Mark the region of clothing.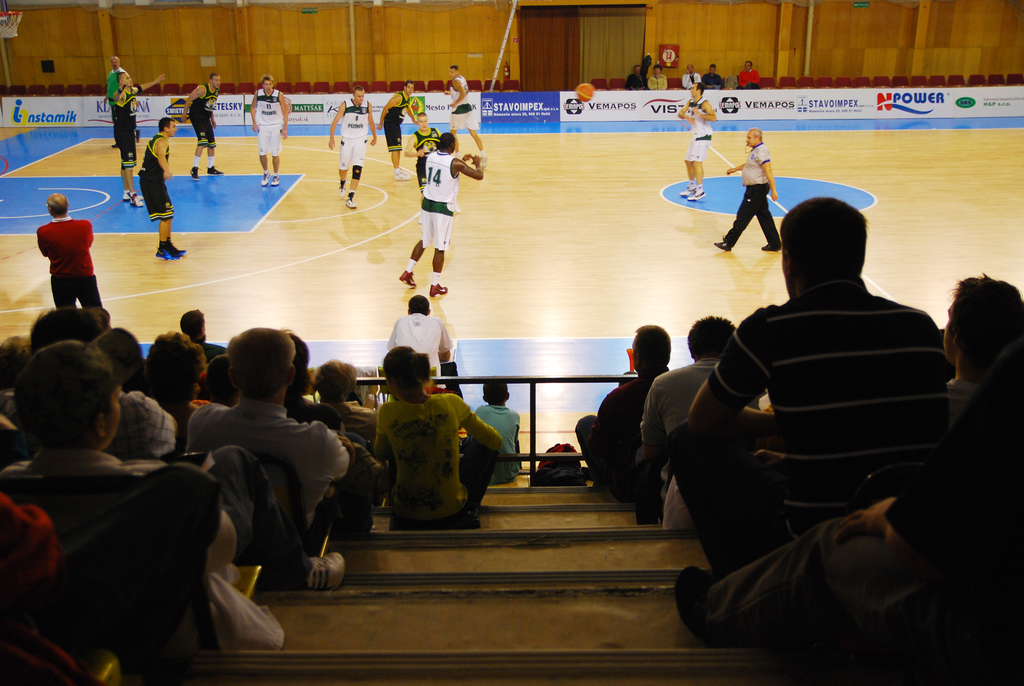
Region: x1=682, y1=72, x2=700, y2=90.
